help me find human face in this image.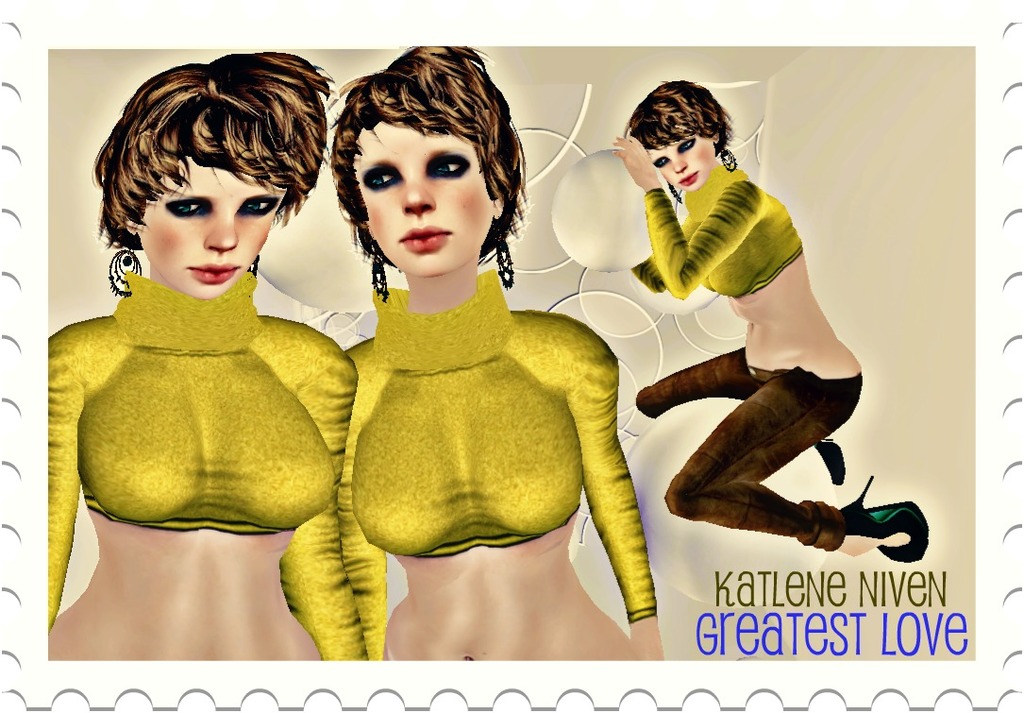
Found it: [137, 156, 286, 297].
